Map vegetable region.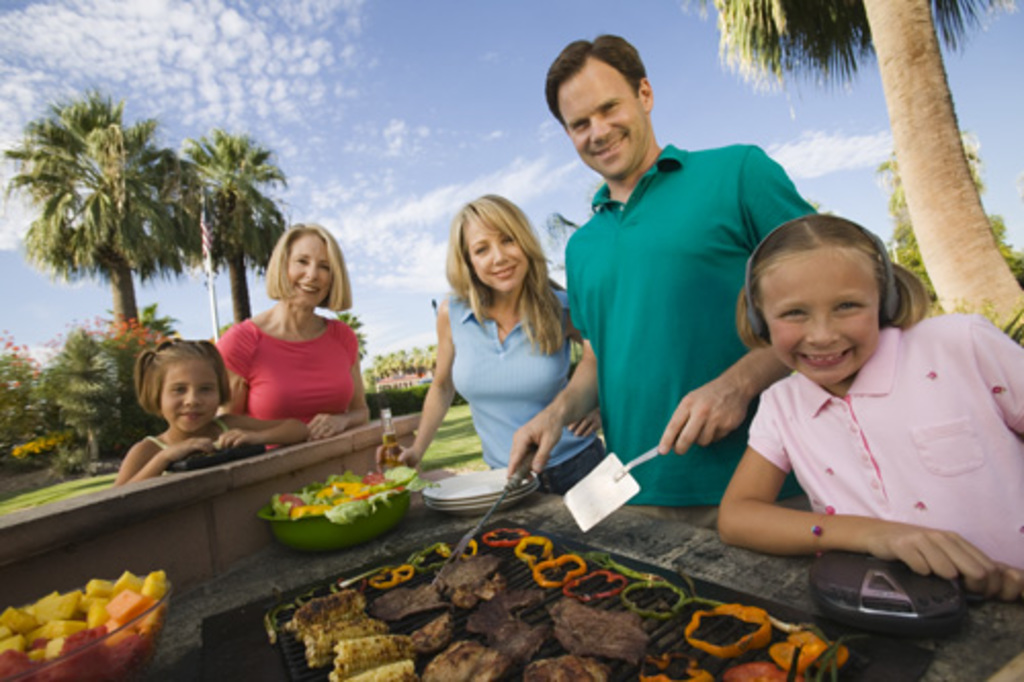
Mapped to rect(686, 602, 776, 659).
